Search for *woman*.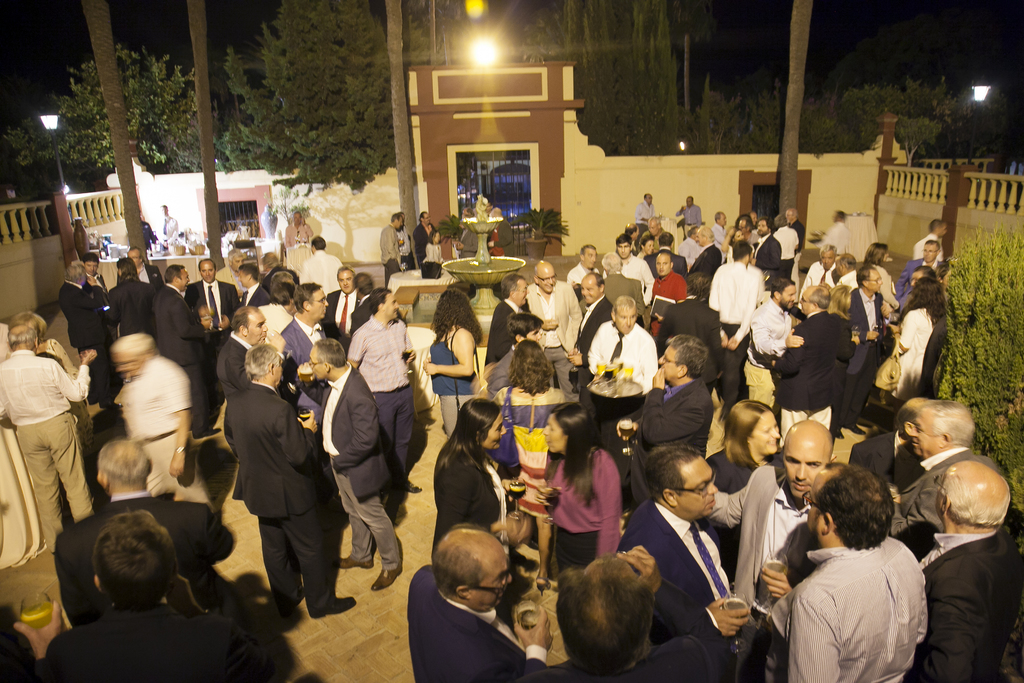
Found at {"left": 636, "top": 240, "right": 656, "bottom": 258}.
